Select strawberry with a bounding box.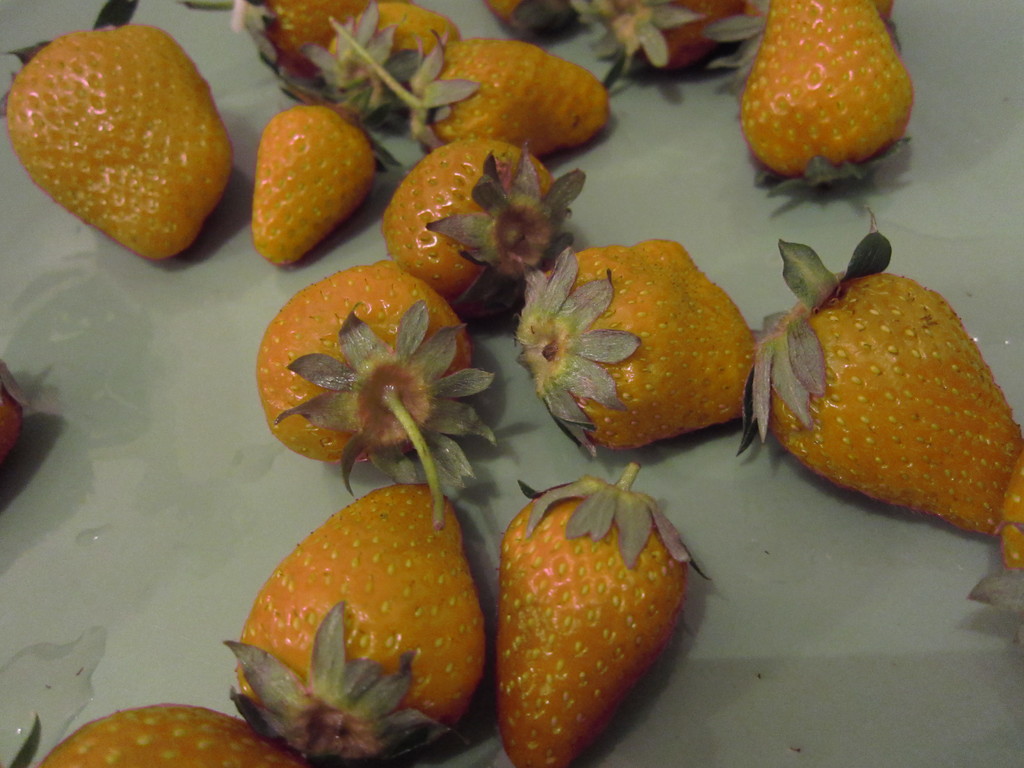
l=250, t=72, r=392, b=273.
